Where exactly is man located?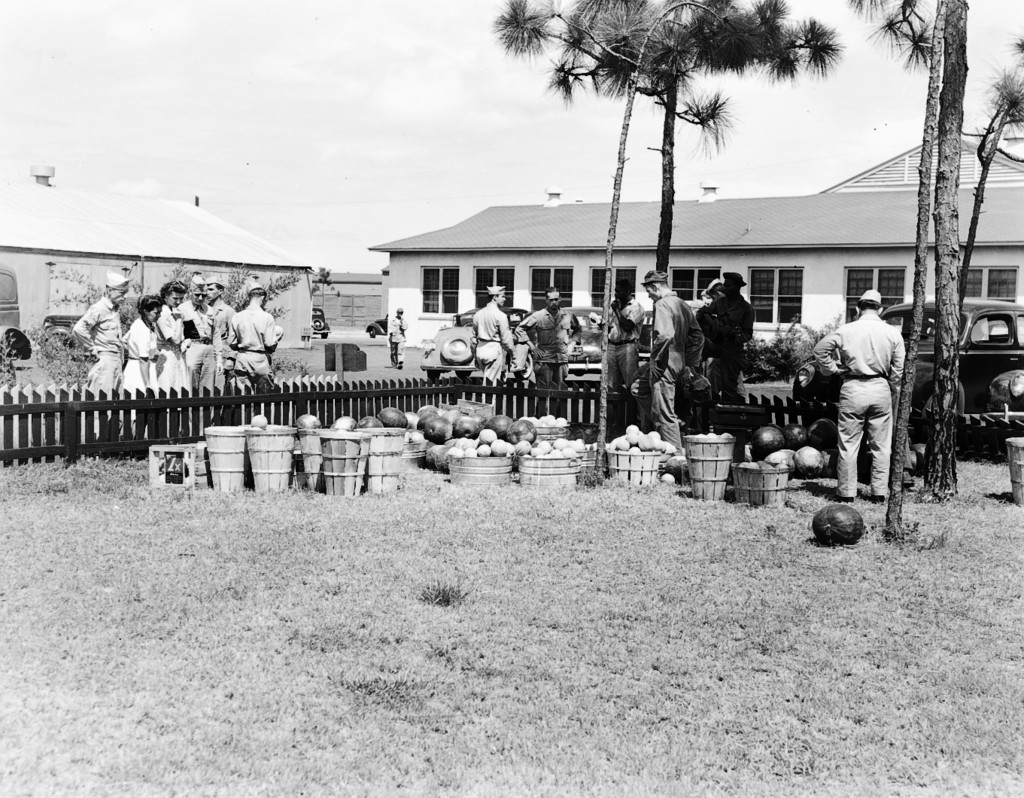
Its bounding box is {"left": 468, "top": 288, "right": 512, "bottom": 404}.
